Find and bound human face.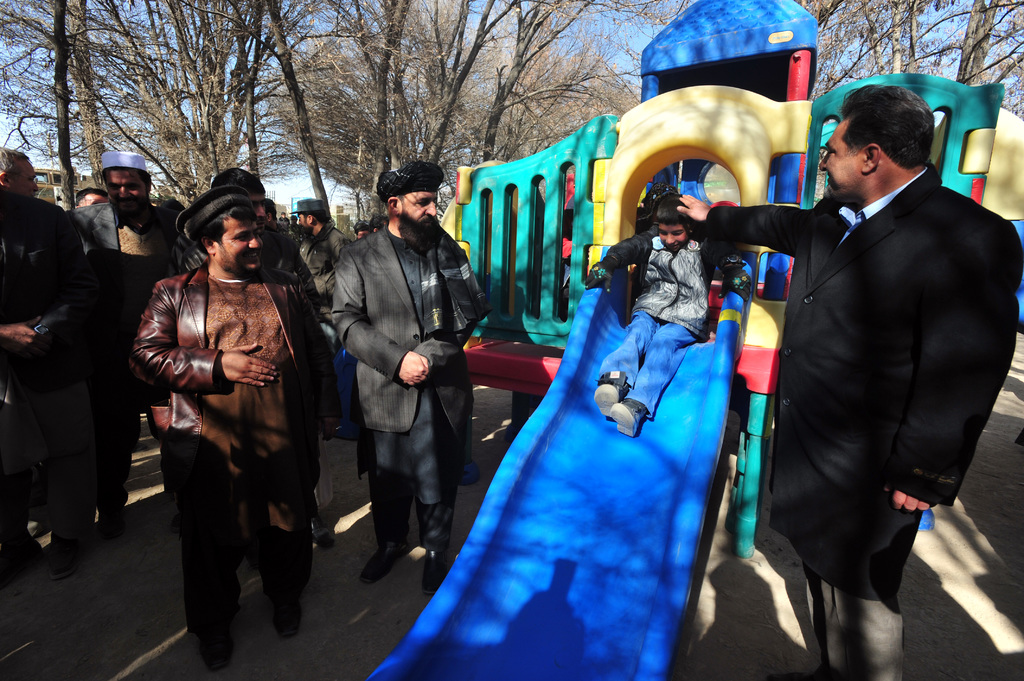
Bound: l=820, t=116, r=863, b=204.
